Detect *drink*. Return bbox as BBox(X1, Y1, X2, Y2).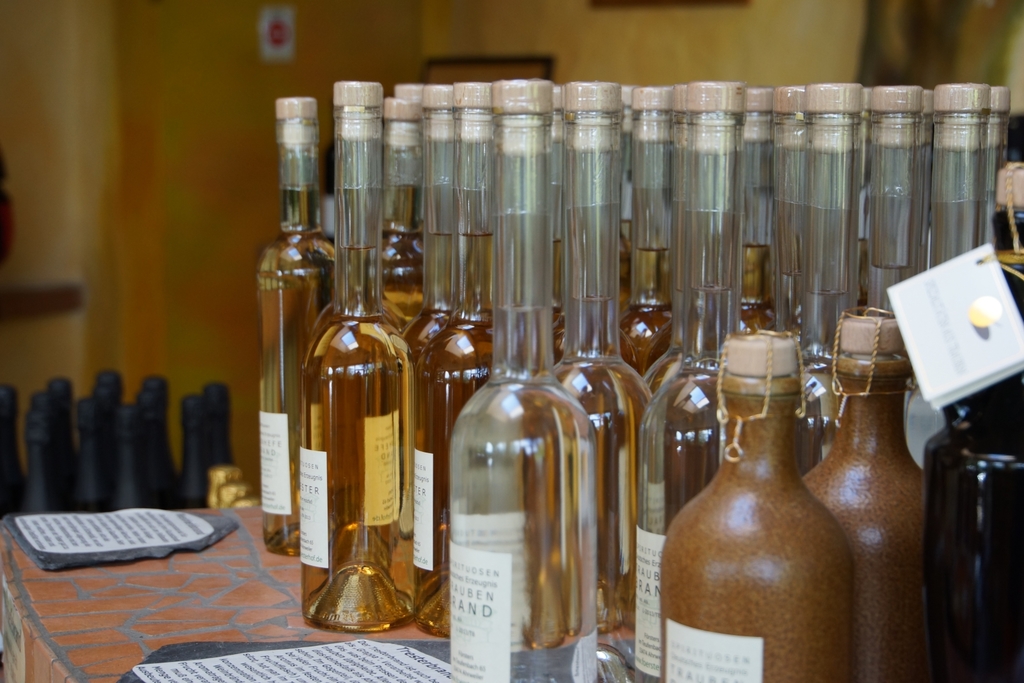
BBox(254, 186, 337, 553).
